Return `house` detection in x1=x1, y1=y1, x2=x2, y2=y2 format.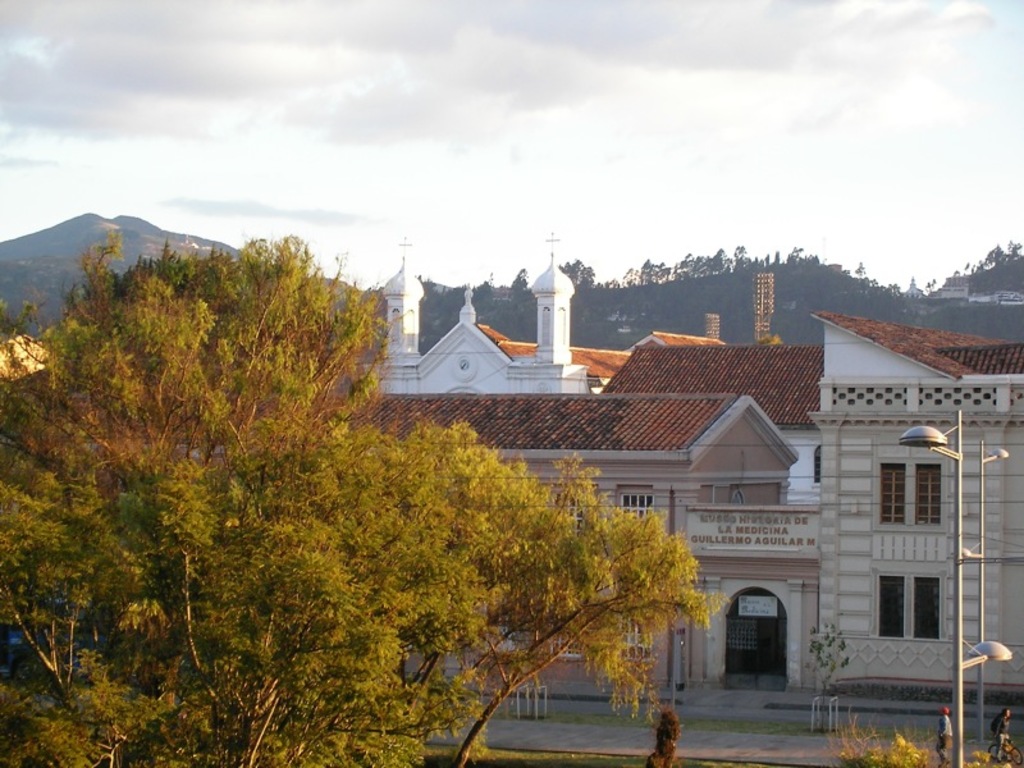
x1=250, y1=389, x2=822, y2=692.
